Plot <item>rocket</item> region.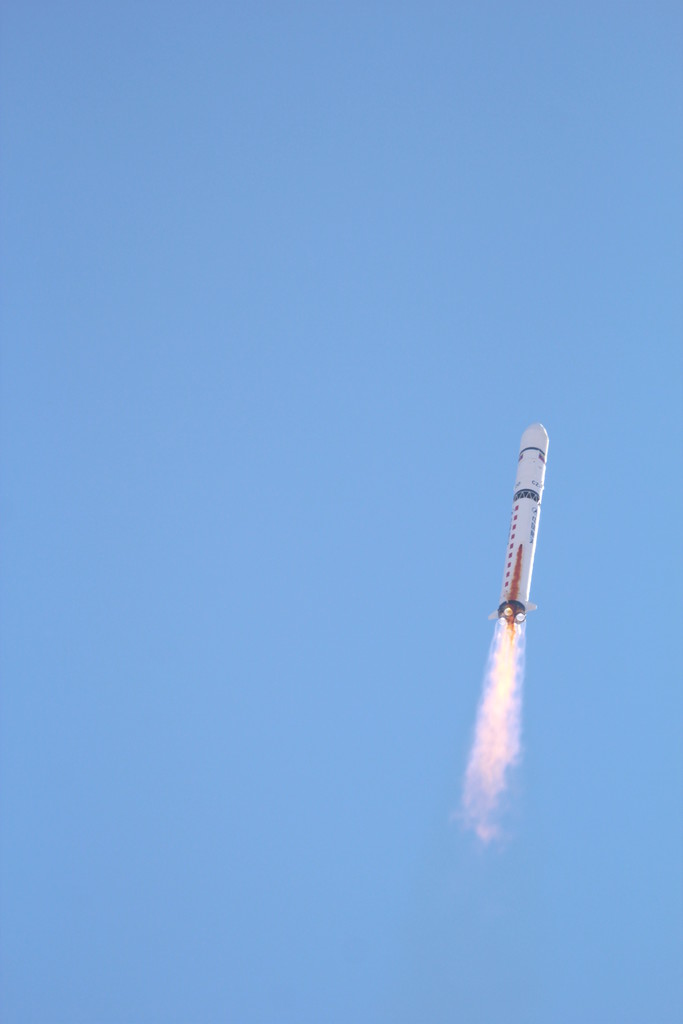
Plotted at [left=493, top=427, right=550, bottom=627].
